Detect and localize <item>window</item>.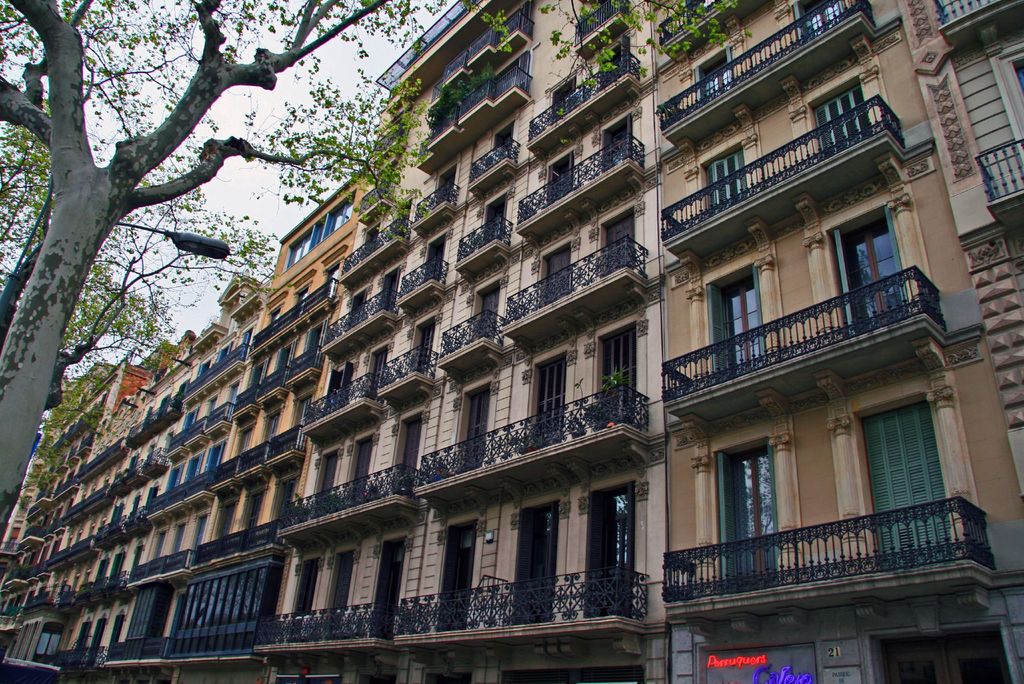
Localized at (704, 144, 751, 216).
